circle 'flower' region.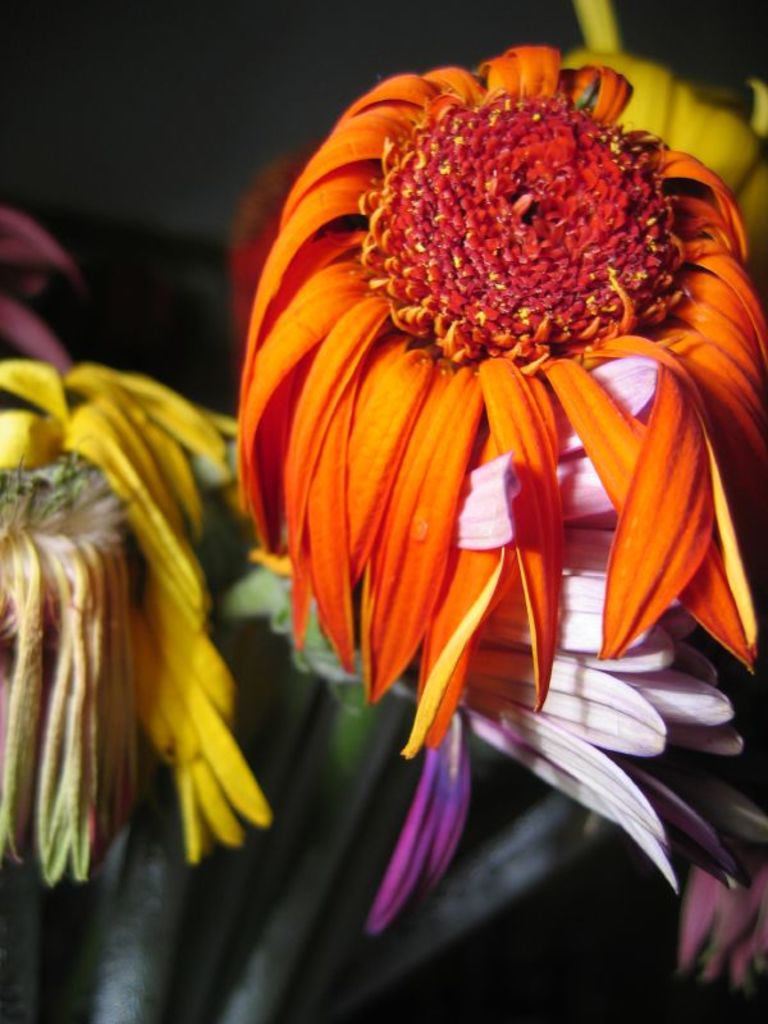
Region: 0:201:76:370.
